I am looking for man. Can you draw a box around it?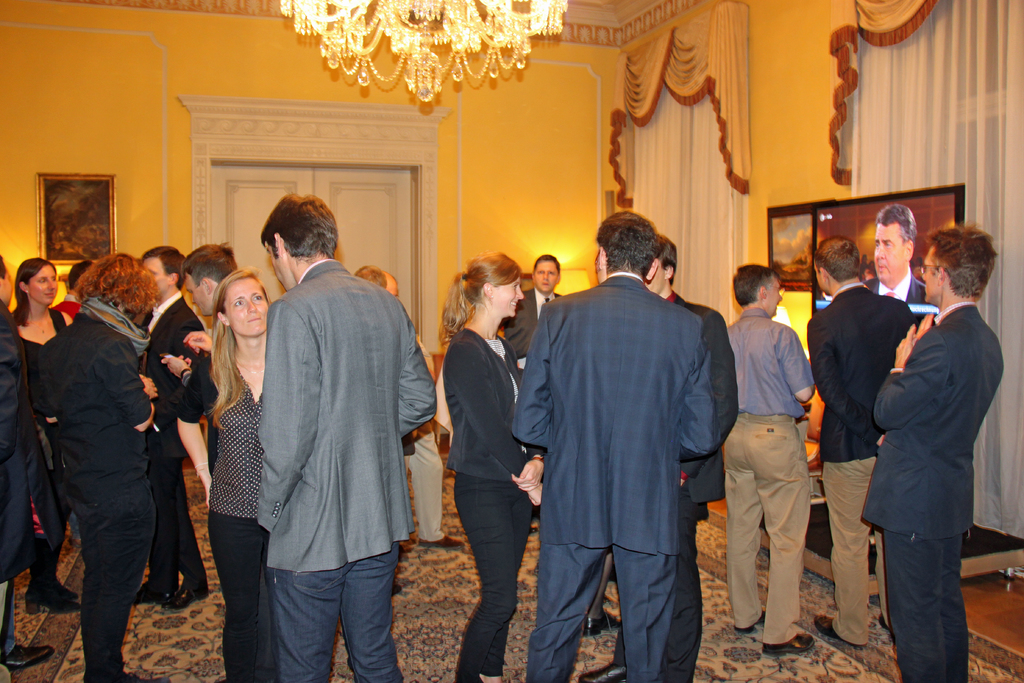
Sure, the bounding box is 131,247,204,616.
